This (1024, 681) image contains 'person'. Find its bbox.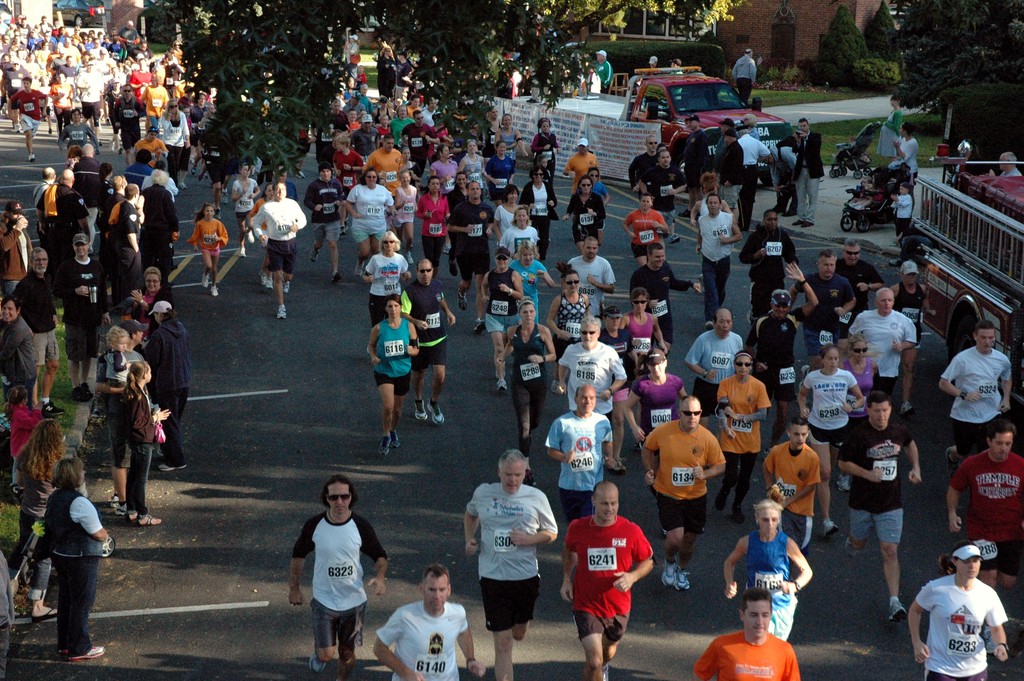
box(0, 4, 224, 181).
